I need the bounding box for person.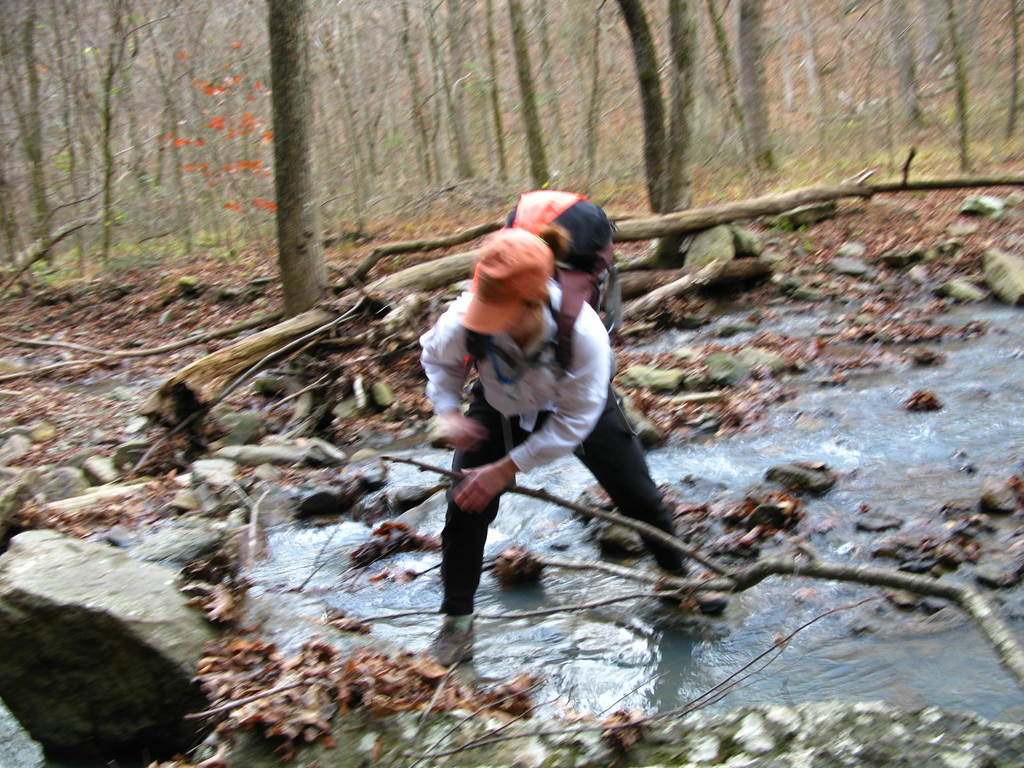
Here it is: box=[421, 196, 663, 640].
